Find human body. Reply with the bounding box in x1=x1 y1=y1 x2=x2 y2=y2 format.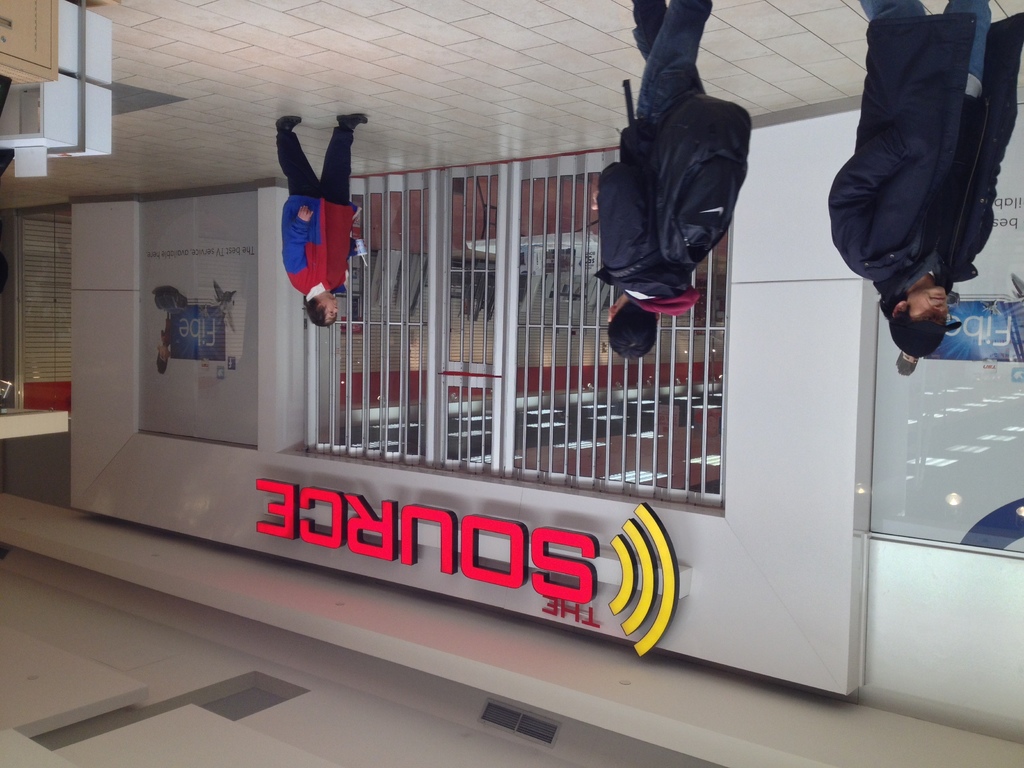
x1=589 y1=0 x2=715 y2=303.
